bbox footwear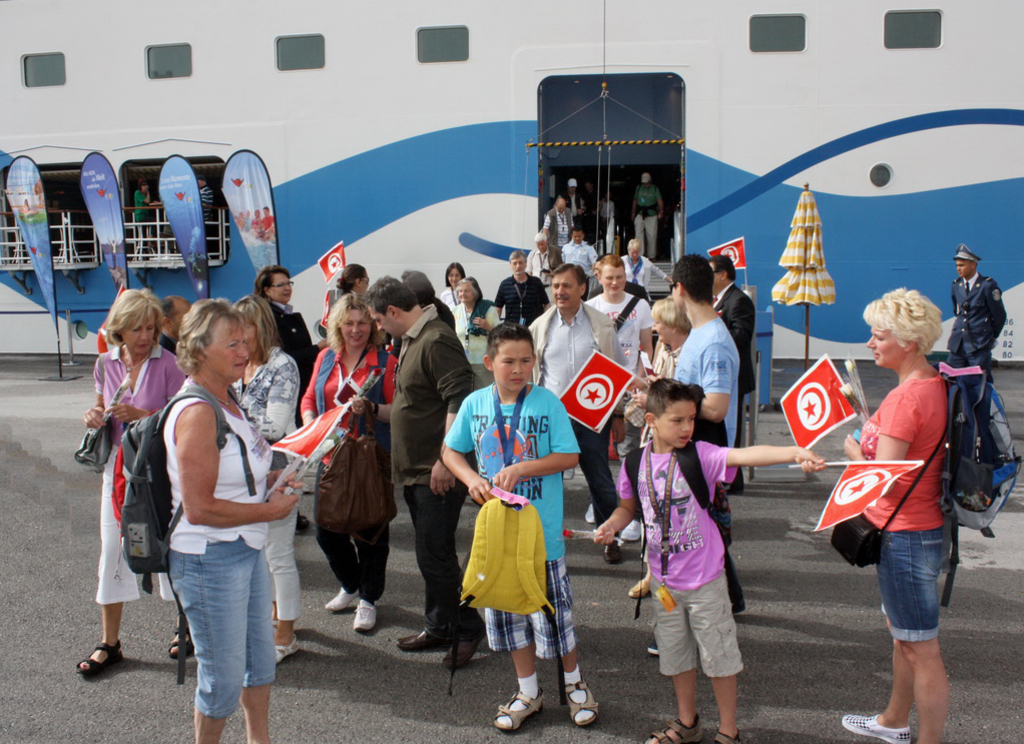
708:730:737:738
